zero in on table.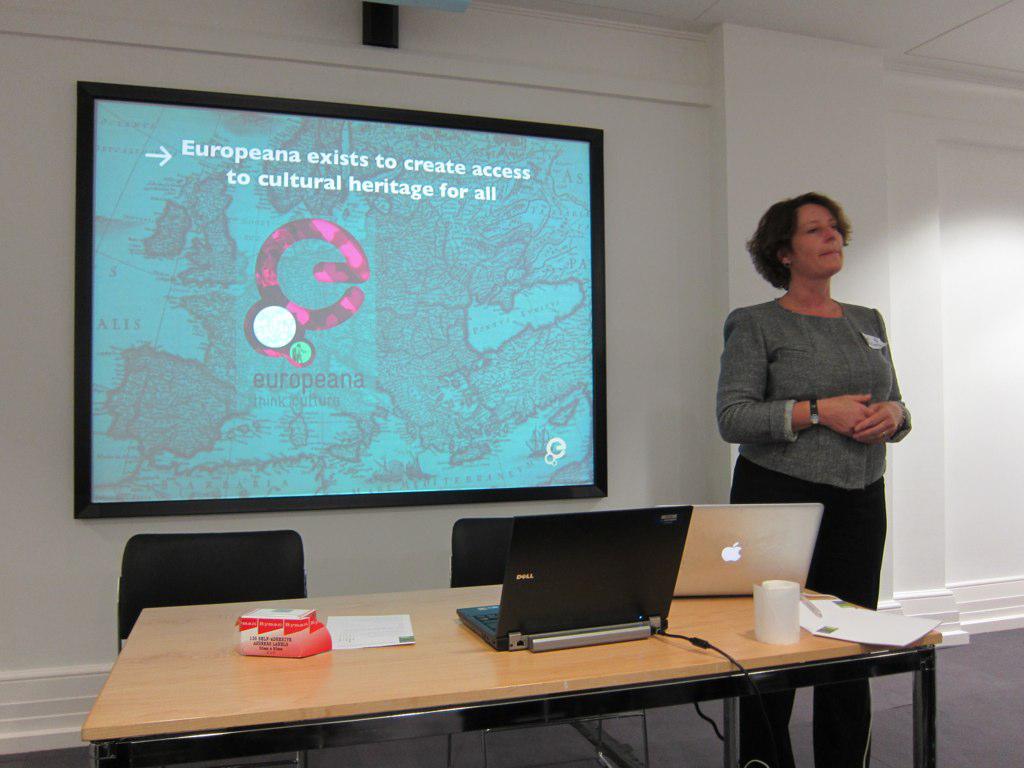
Zeroed in: box(122, 534, 904, 760).
